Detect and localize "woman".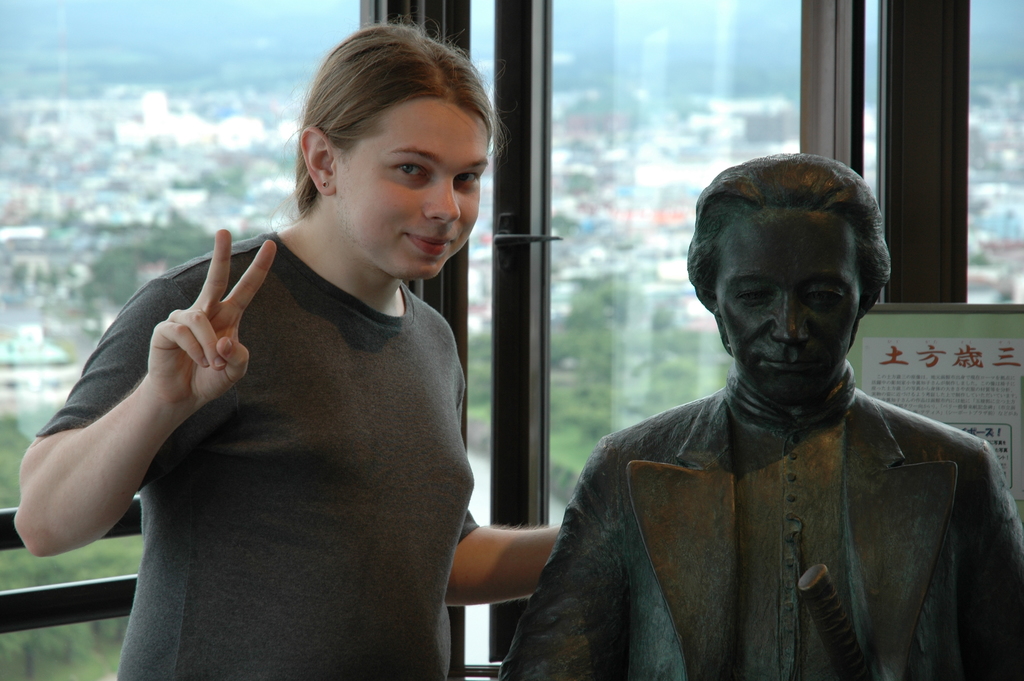
Localized at detection(57, 63, 538, 680).
